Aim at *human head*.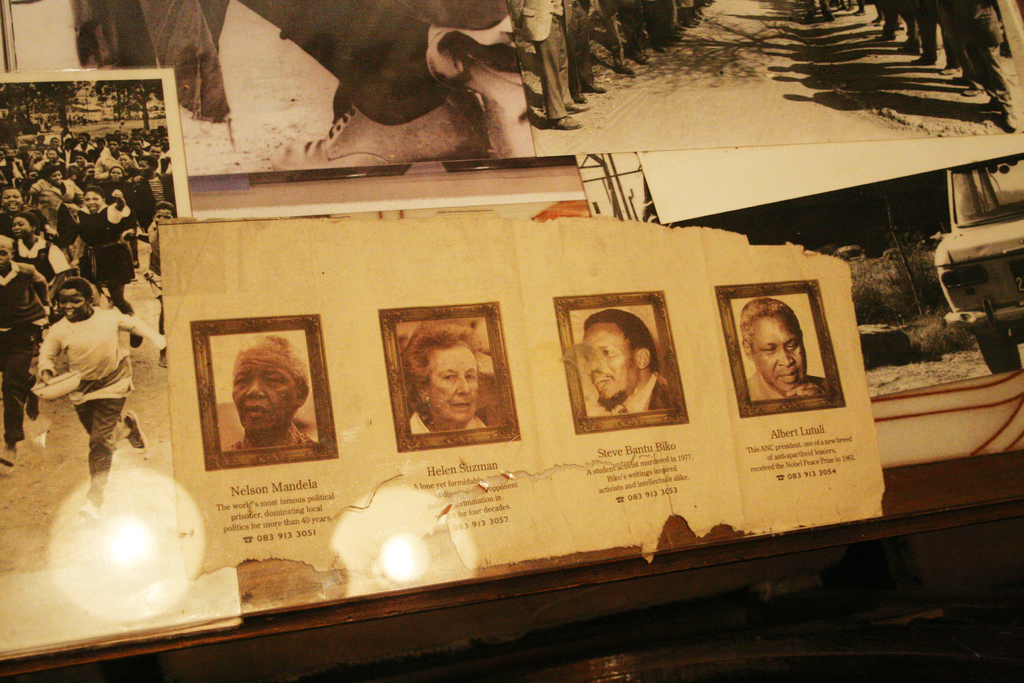
Aimed at pyautogui.locateOnScreen(399, 325, 483, 423).
